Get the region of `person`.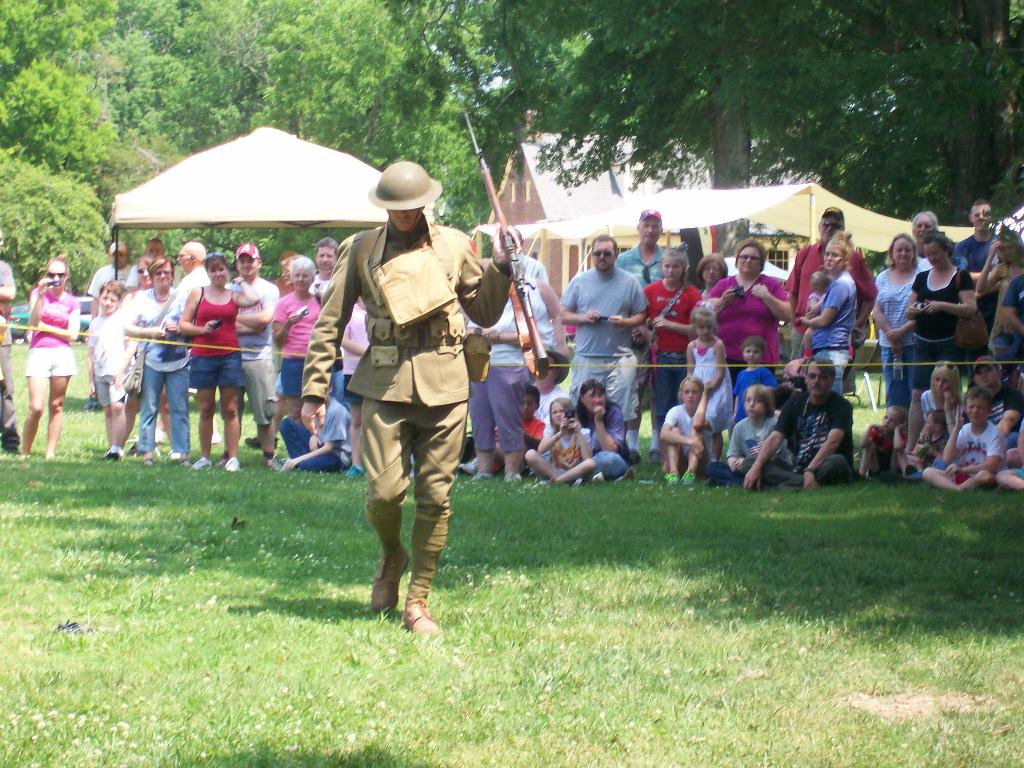
(left=920, top=383, right=1004, bottom=492).
